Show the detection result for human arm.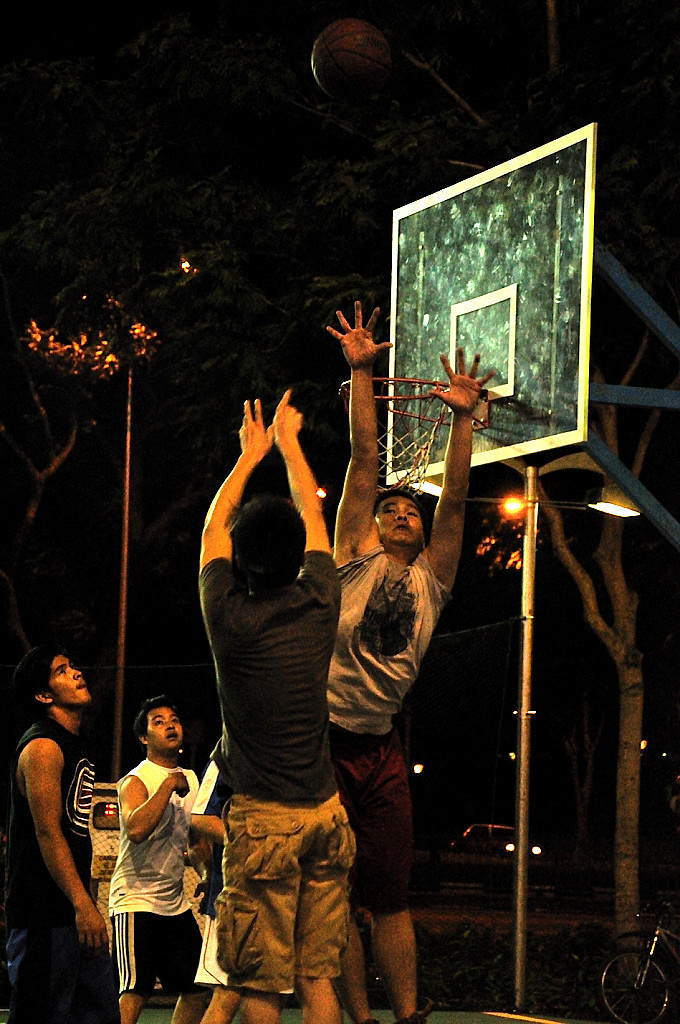
locate(323, 289, 389, 553).
